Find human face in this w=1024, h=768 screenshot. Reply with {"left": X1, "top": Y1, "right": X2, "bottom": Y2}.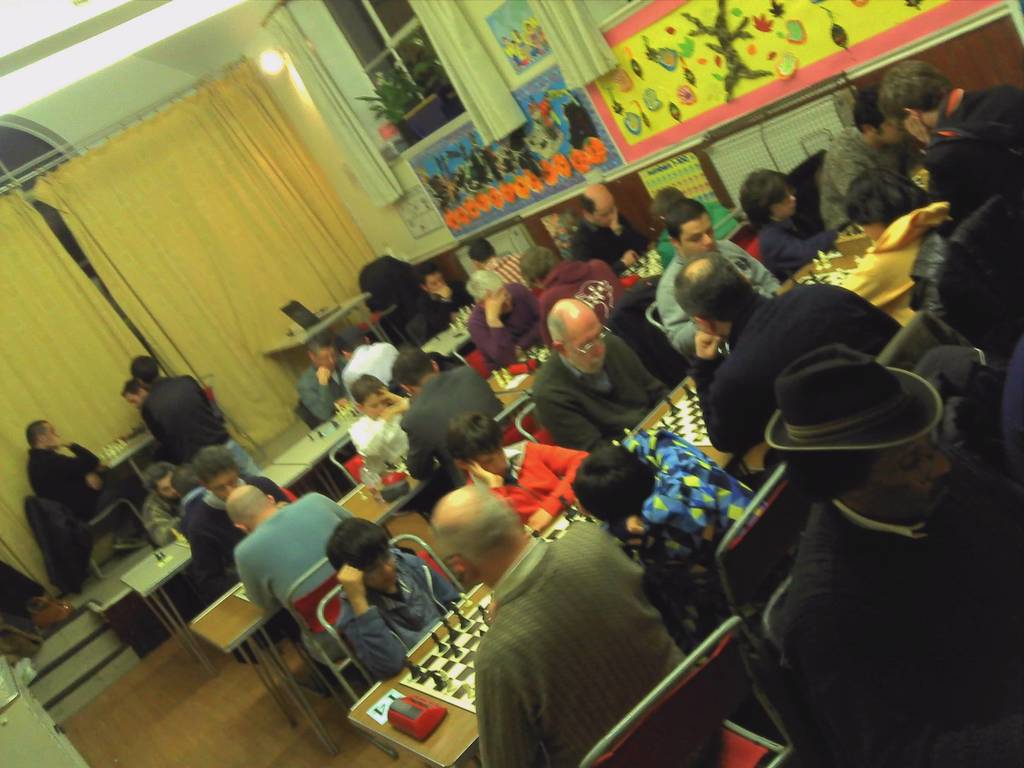
{"left": 679, "top": 214, "right": 716, "bottom": 250}.
